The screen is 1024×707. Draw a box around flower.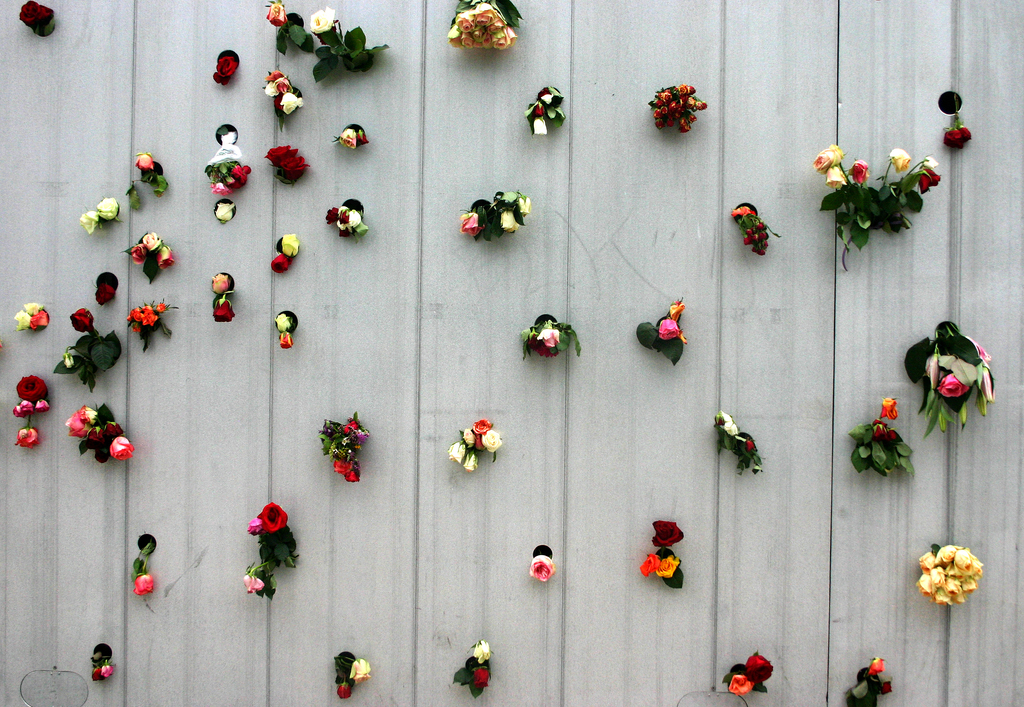
866:656:890:674.
